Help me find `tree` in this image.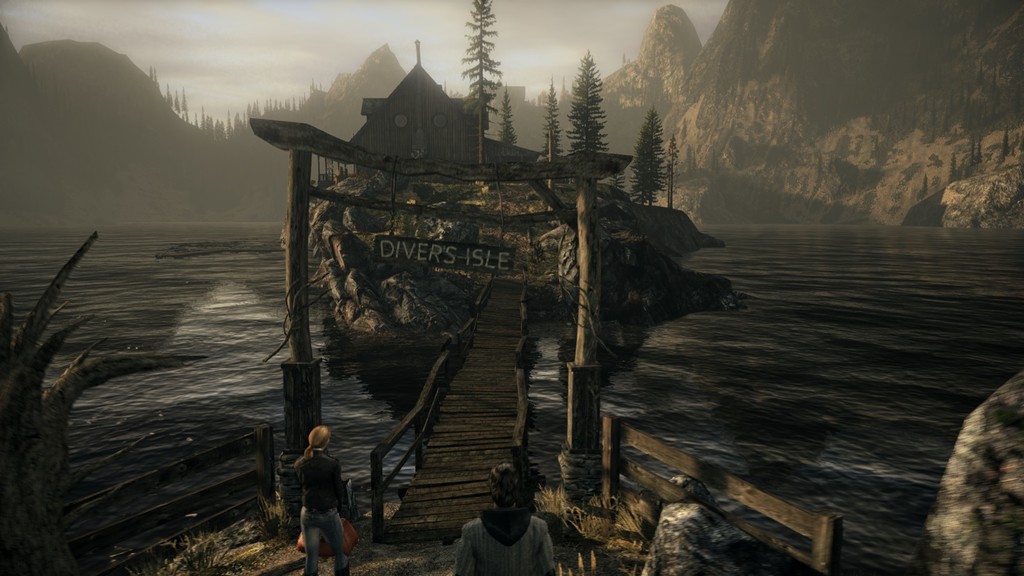
Found it: {"x1": 613, "y1": 178, "x2": 627, "y2": 208}.
